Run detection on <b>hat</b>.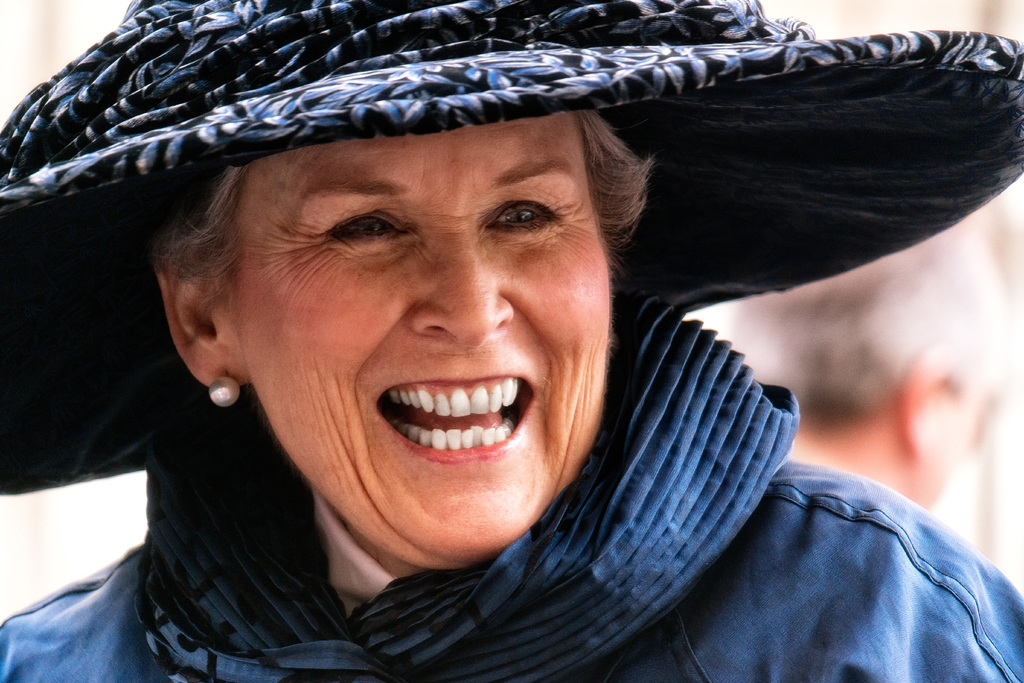
Result: x1=0 y1=0 x2=1023 y2=498.
